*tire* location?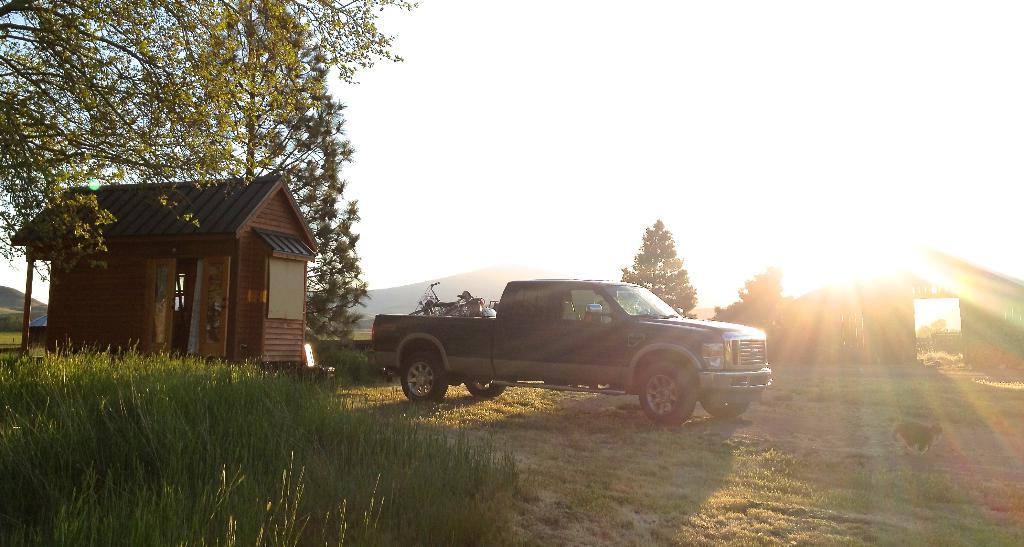
x1=542, y1=379, x2=575, y2=392
